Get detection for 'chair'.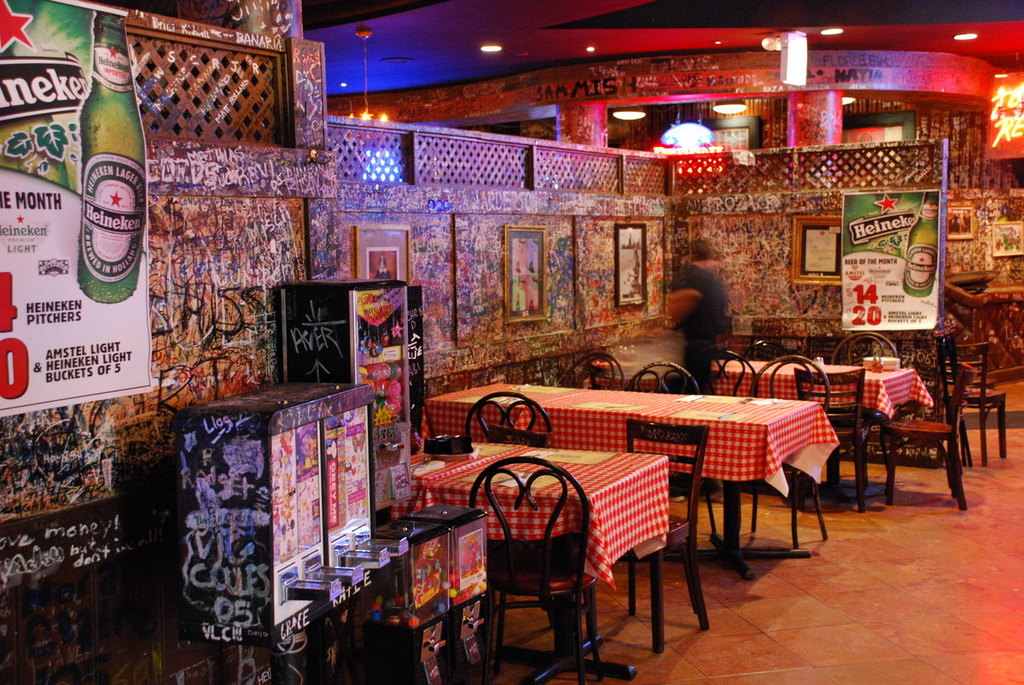
Detection: l=627, t=360, r=707, b=401.
